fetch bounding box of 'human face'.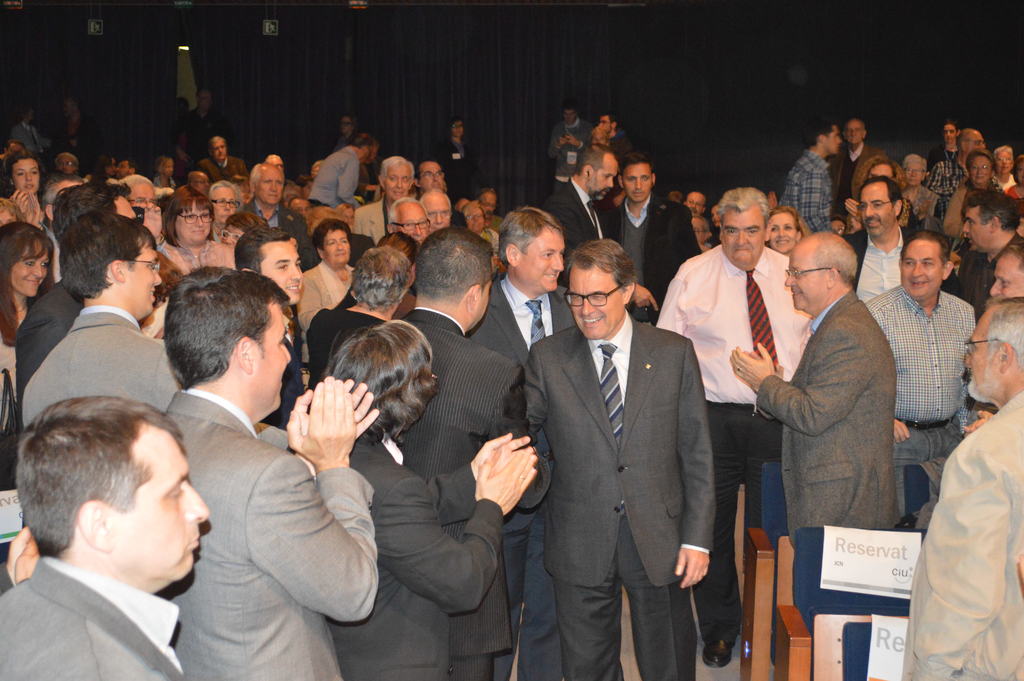
Bbox: [left=847, top=121, right=861, bottom=146].
